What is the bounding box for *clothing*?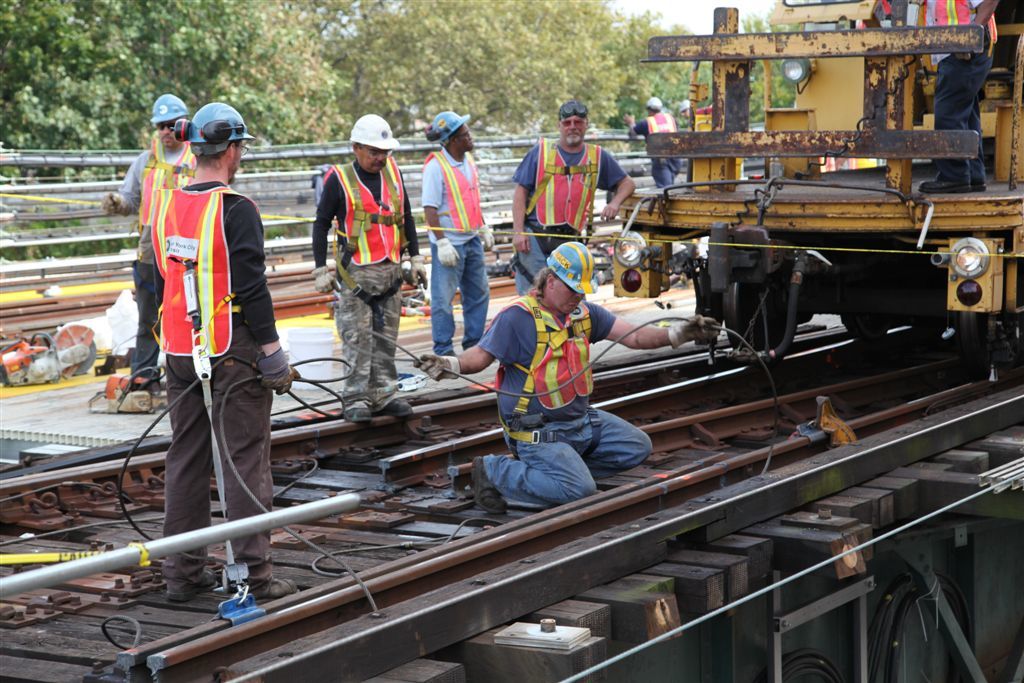
region(310, 160, 420, 411).
